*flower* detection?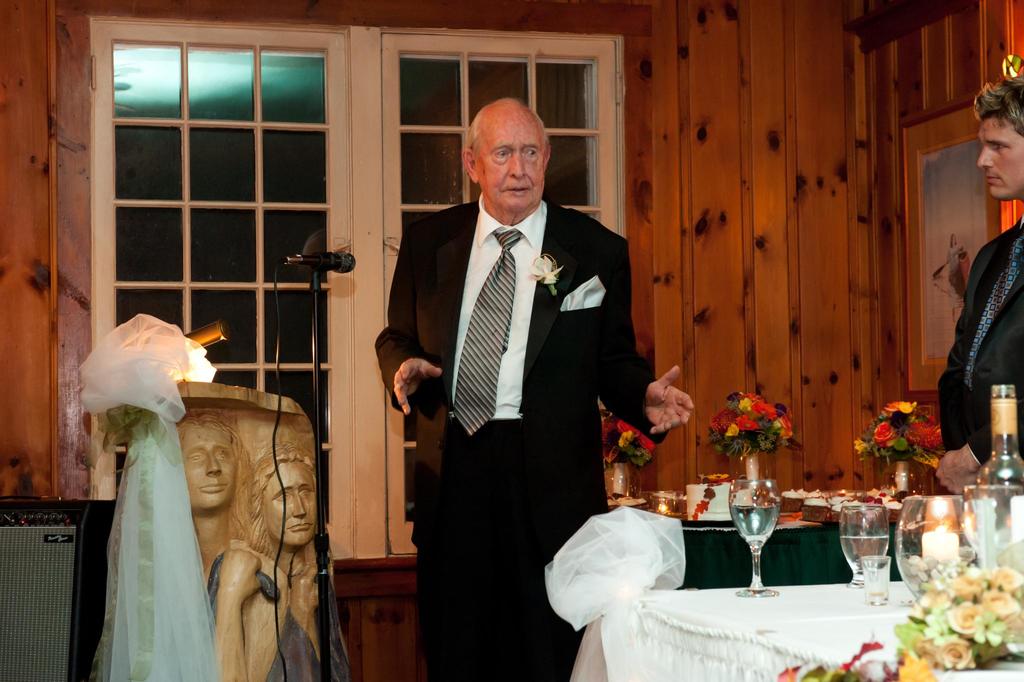
bbox=(891, 650, 936, 681)
